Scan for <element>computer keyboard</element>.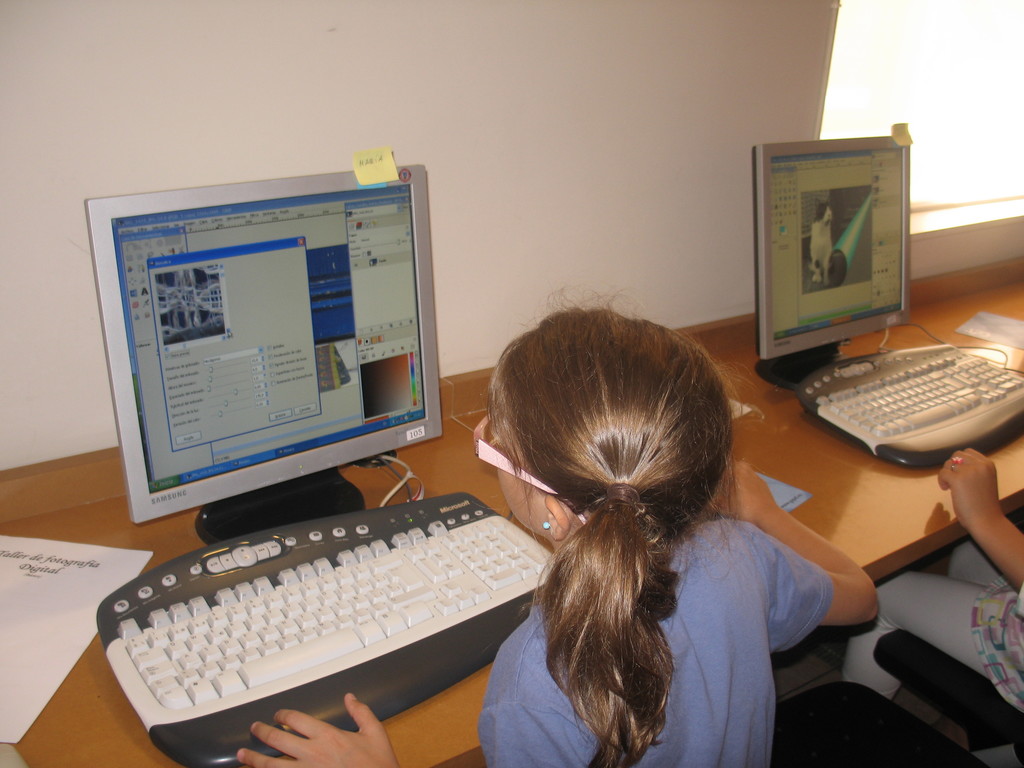
Scan result: 794,344,1023,471.
